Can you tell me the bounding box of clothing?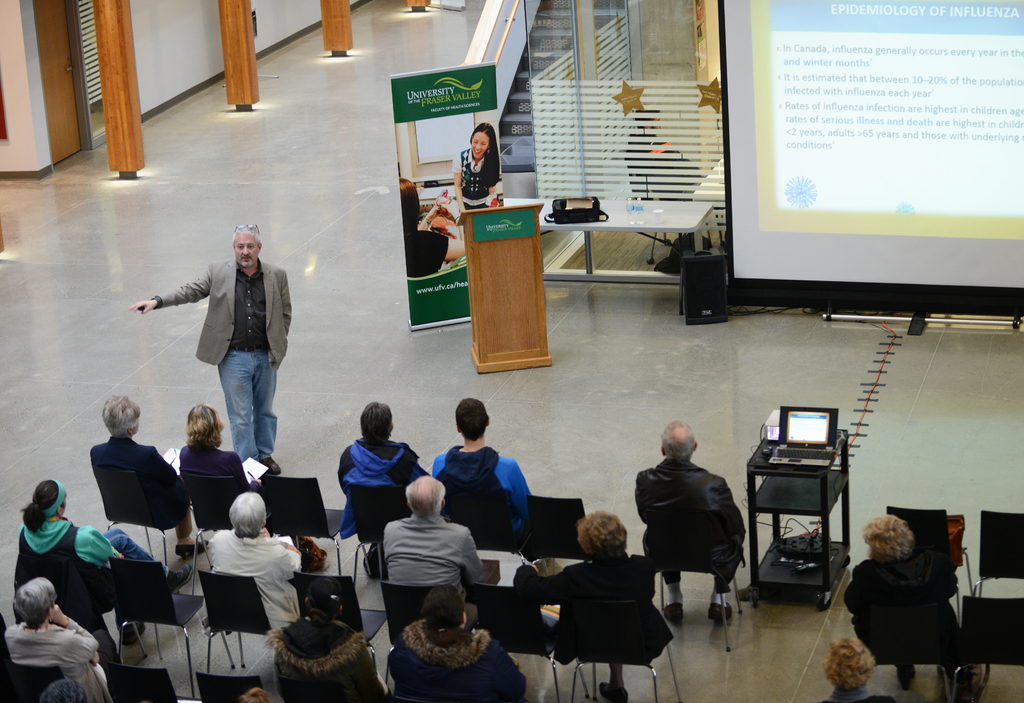
detection(388, 624, 532, 702).
